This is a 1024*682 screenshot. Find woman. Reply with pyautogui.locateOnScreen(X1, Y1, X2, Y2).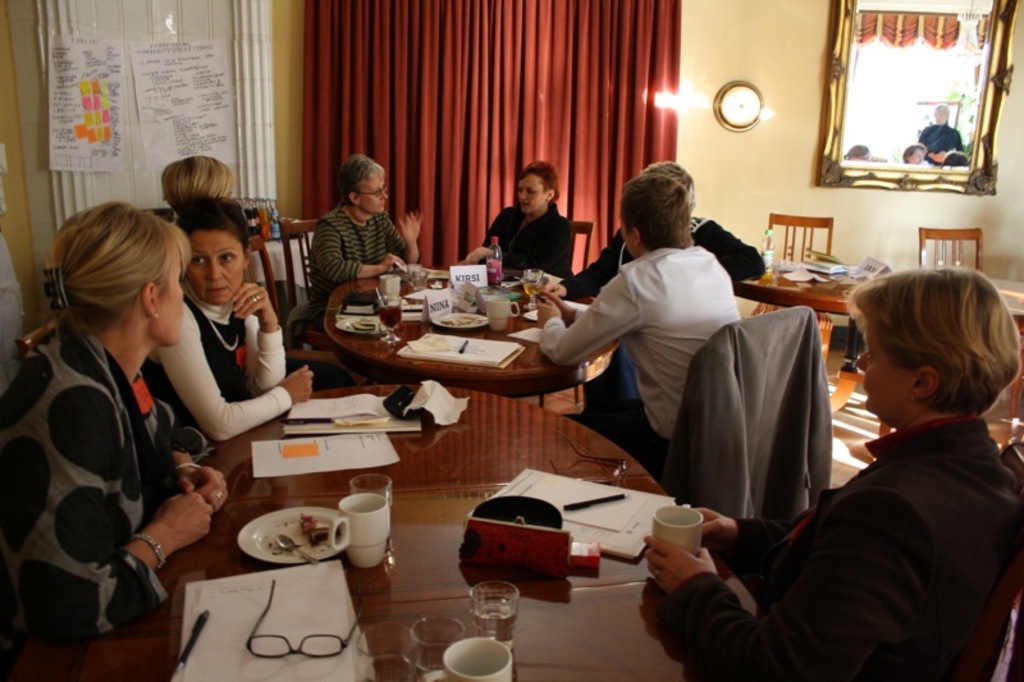
pyautogui.locateOnScreen(31, 187, 227, 681).
